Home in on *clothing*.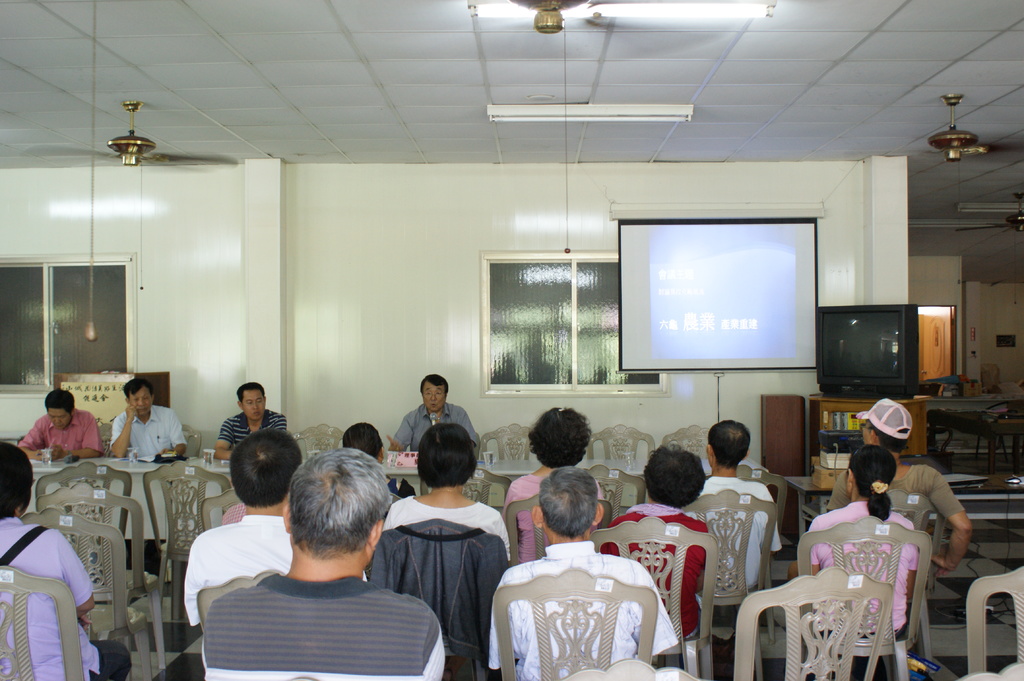
Homed in at [20,403,104,457].
